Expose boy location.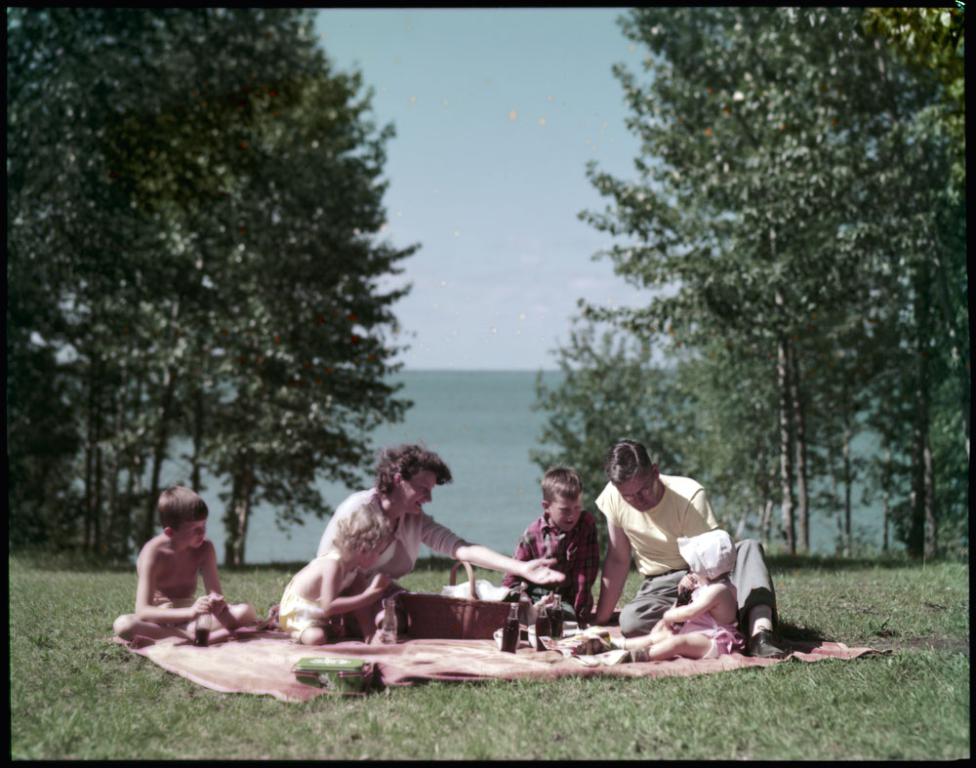
Exposed at bbox(498, 472, 604, 626).
